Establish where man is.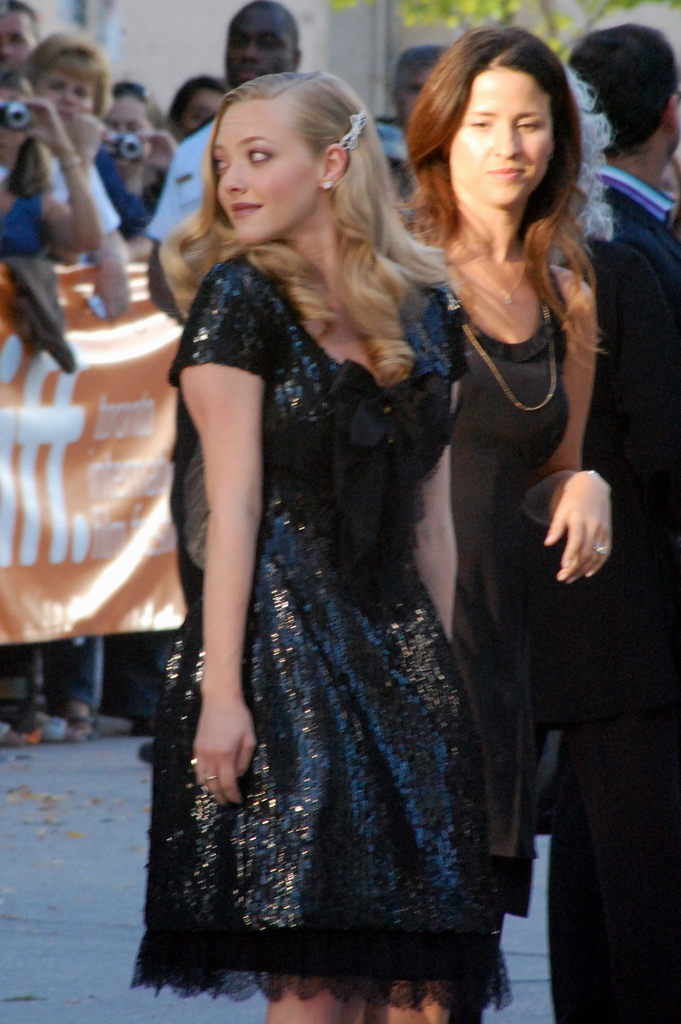
Established at 539,19,680,1023.
